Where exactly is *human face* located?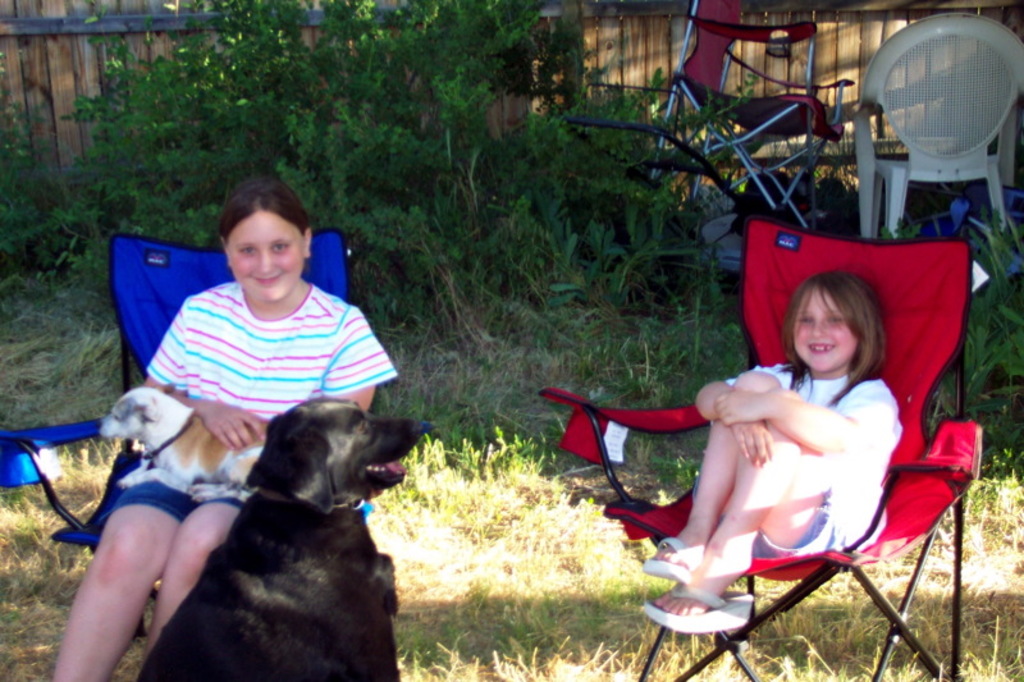
Its bounding box is bbox=(794, 290, 854, 370).
